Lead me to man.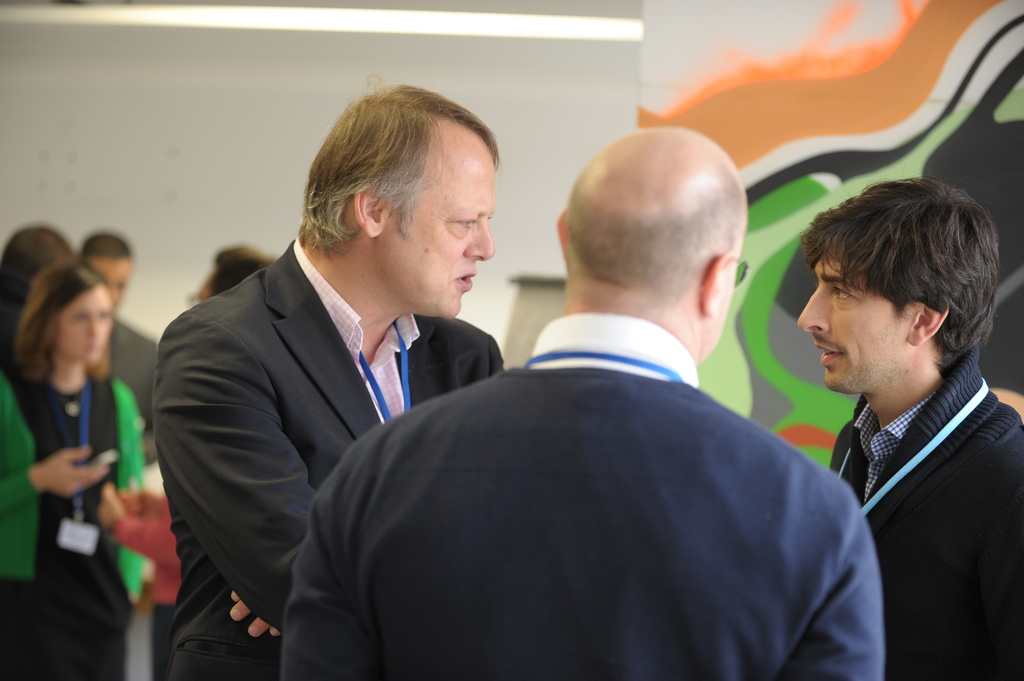
Lead to box=[277, 113, 877, 680].
